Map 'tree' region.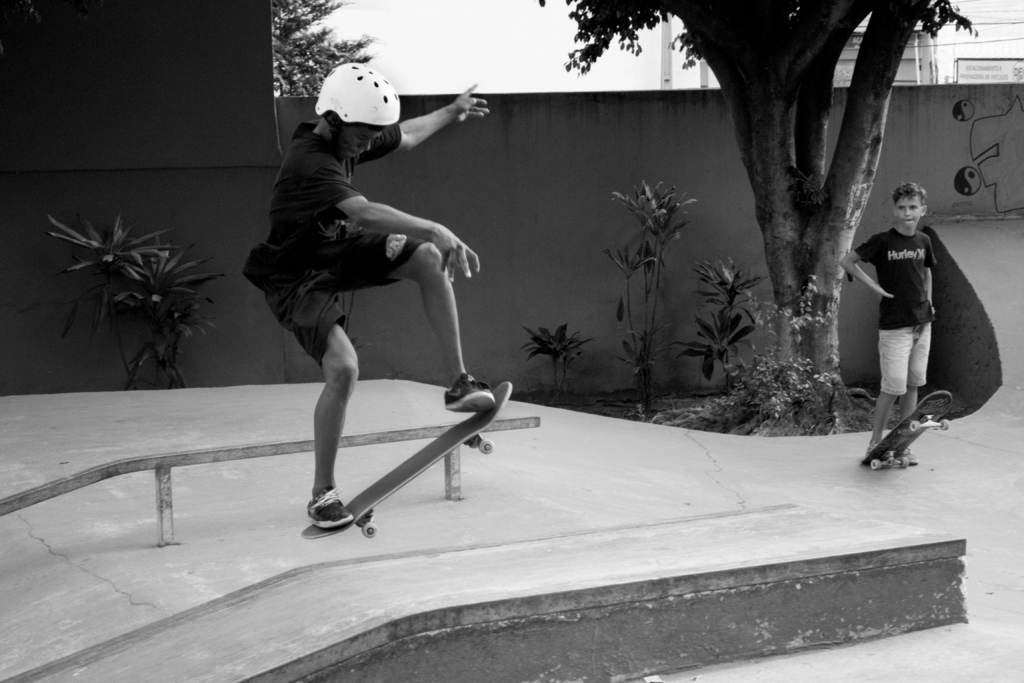
Mapped to 643,0,936,379.
